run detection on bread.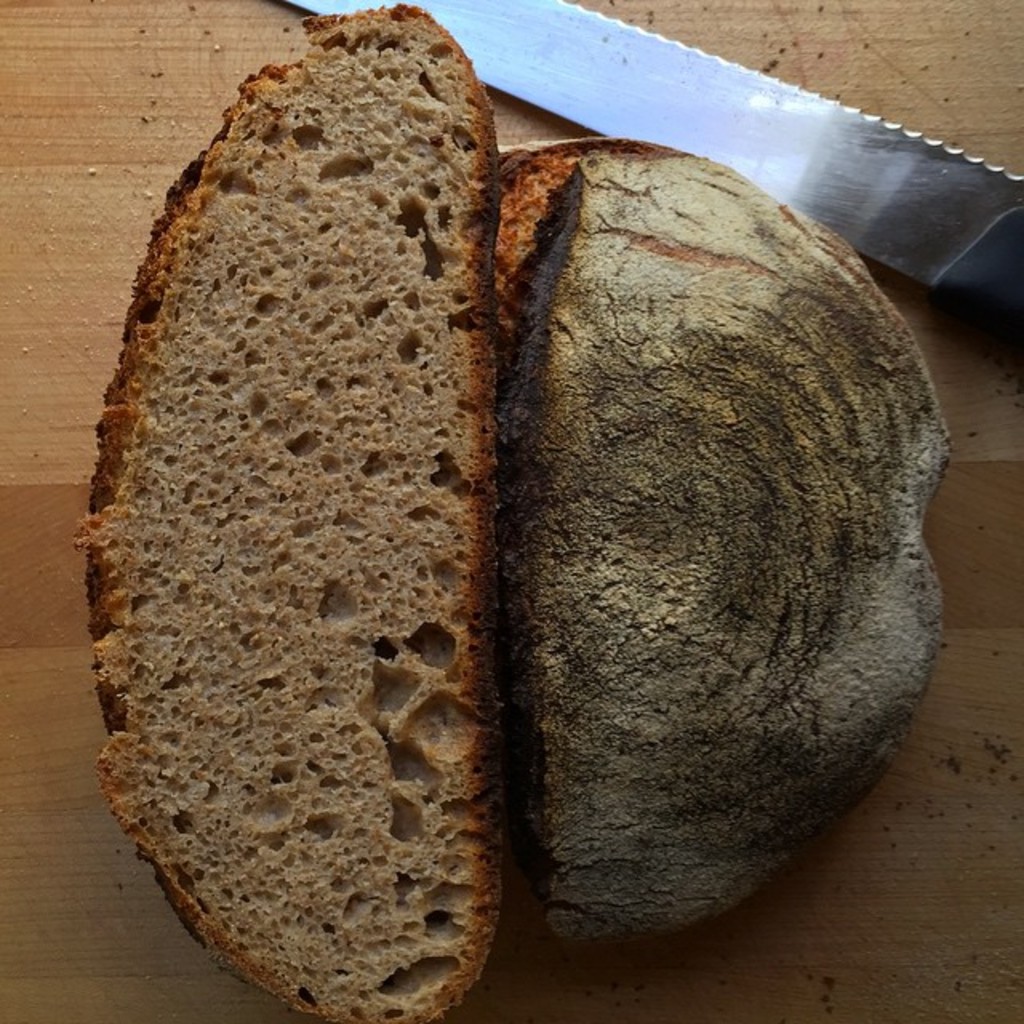
Result: box(499, 134, 949, 960).
